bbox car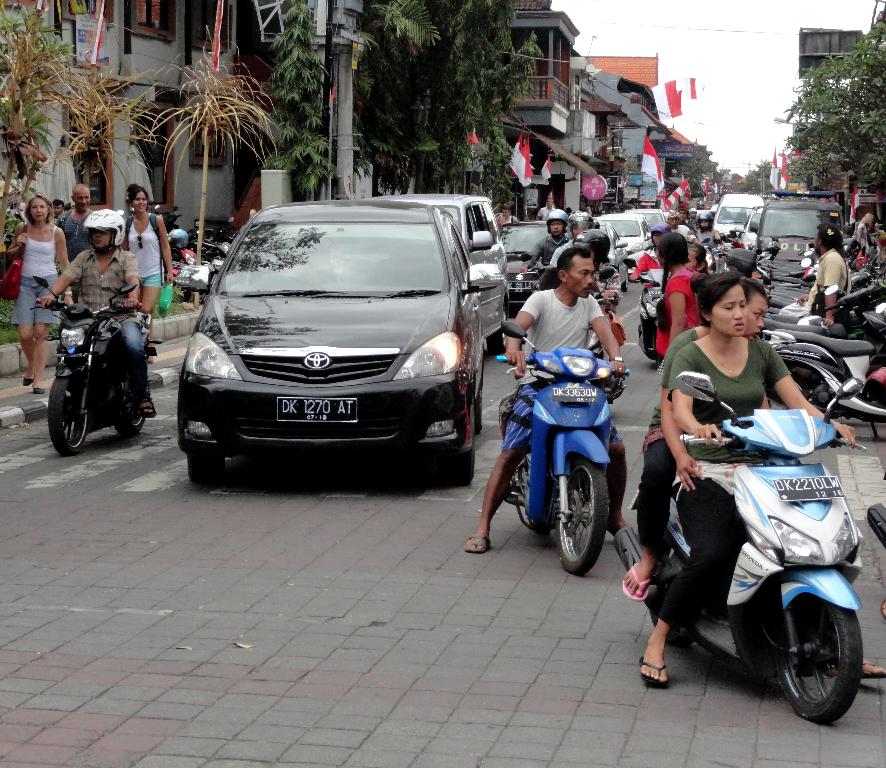
crop(159, 197, 508, 504)
